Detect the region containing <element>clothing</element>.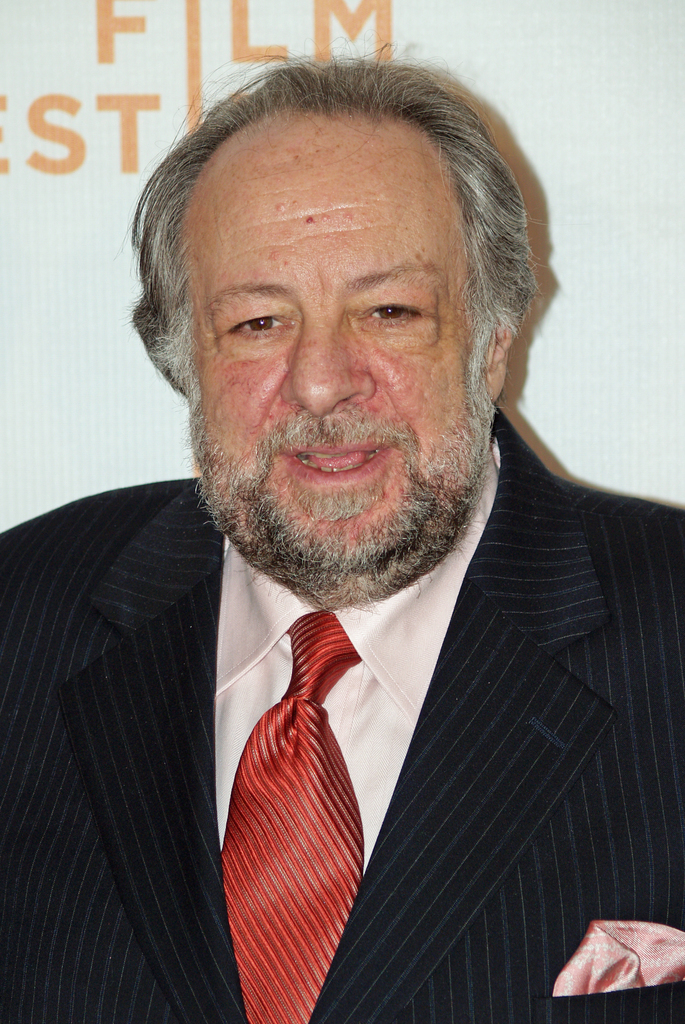
{"x1": 223, "y1": 433, "x2": 506, "y2": 1011}.
